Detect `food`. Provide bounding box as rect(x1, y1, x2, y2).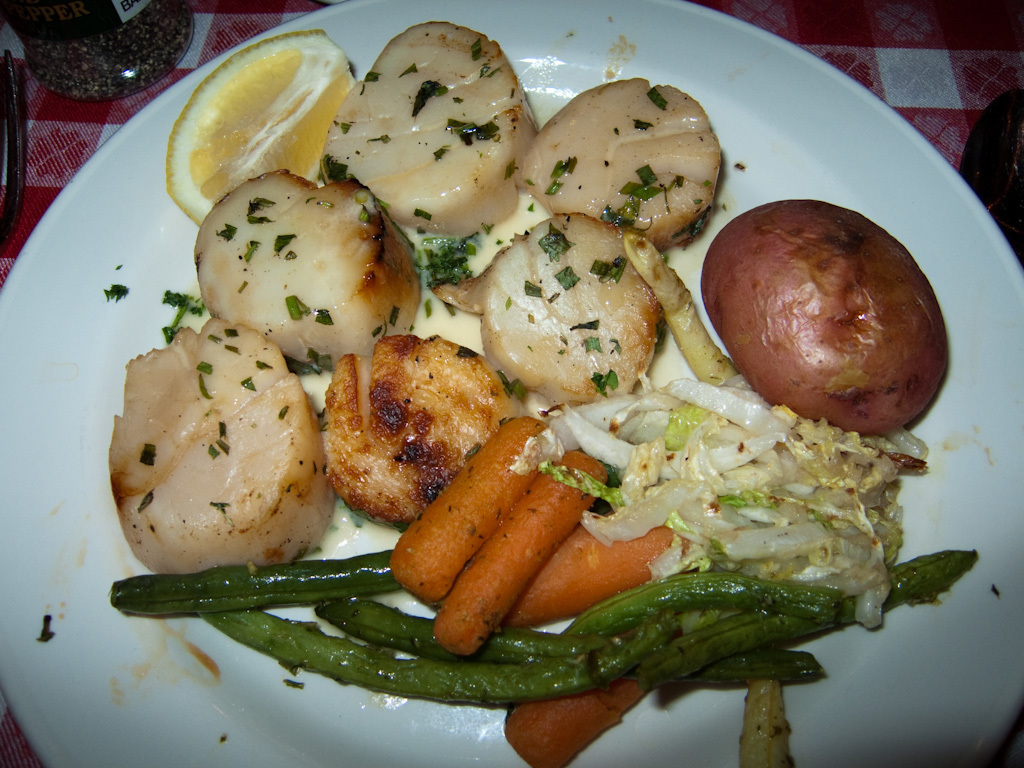
rect(633, 546, 979, 688).
